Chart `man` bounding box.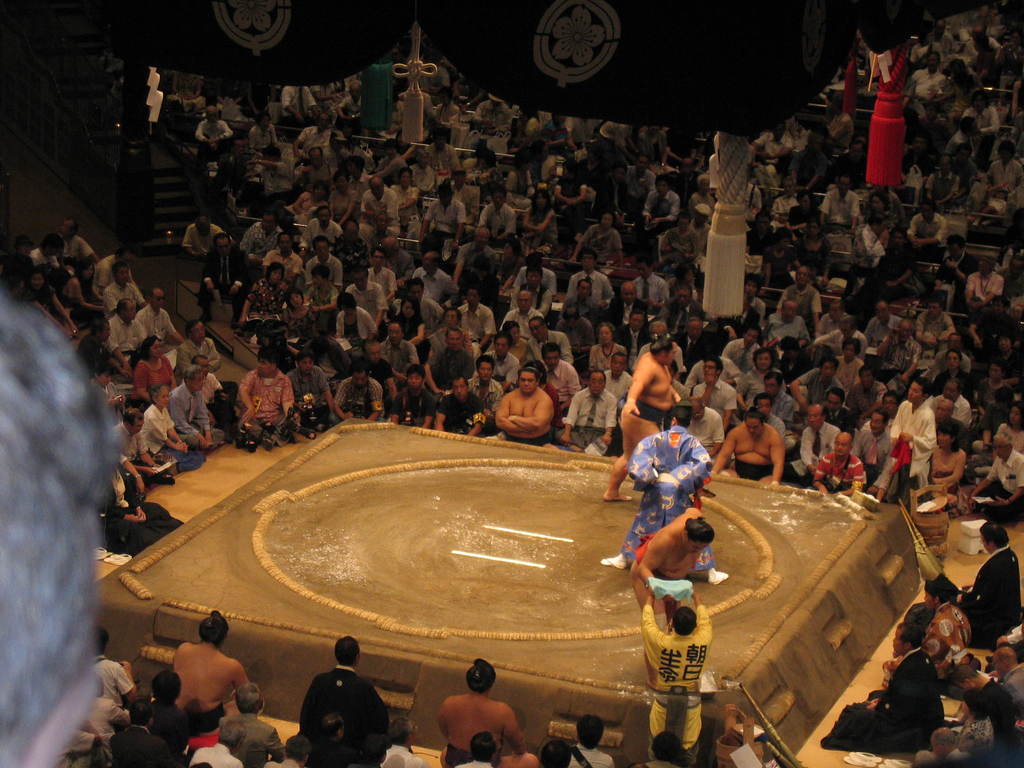
Charted: x1=476 y1=182 x2=515 y2=245.
